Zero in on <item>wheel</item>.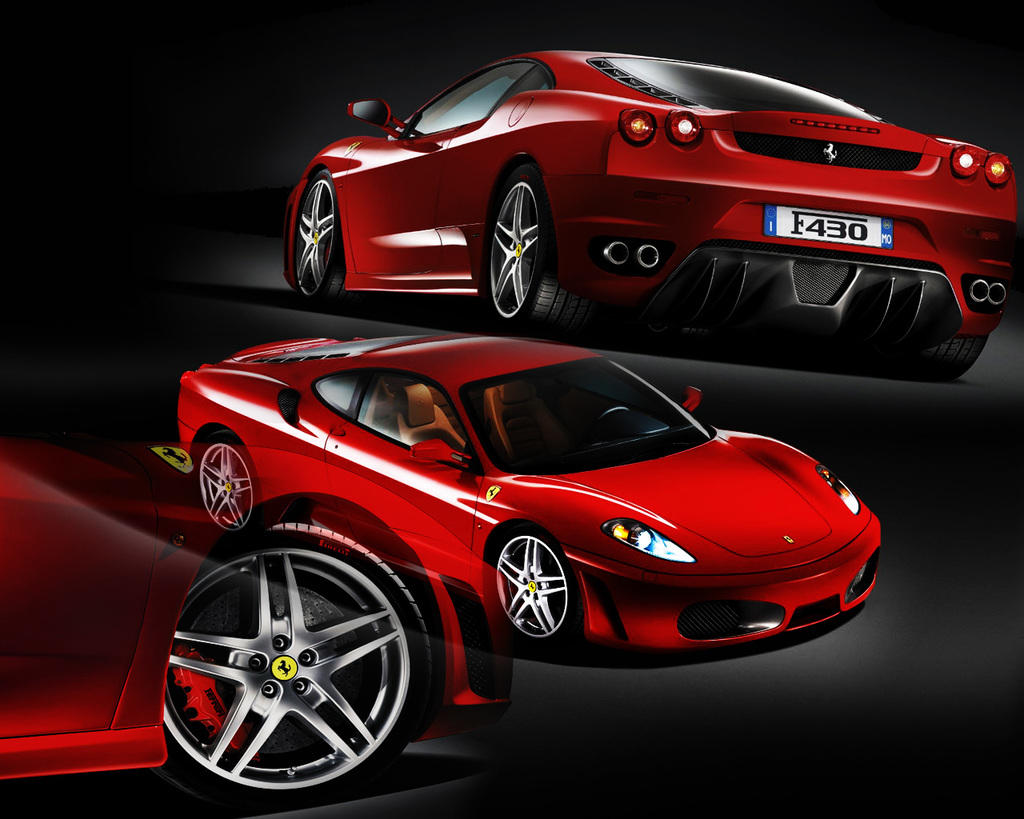
Zeroed in: {"x1": 905, "y1": 335, "x2": 991, "y2": 381}.
